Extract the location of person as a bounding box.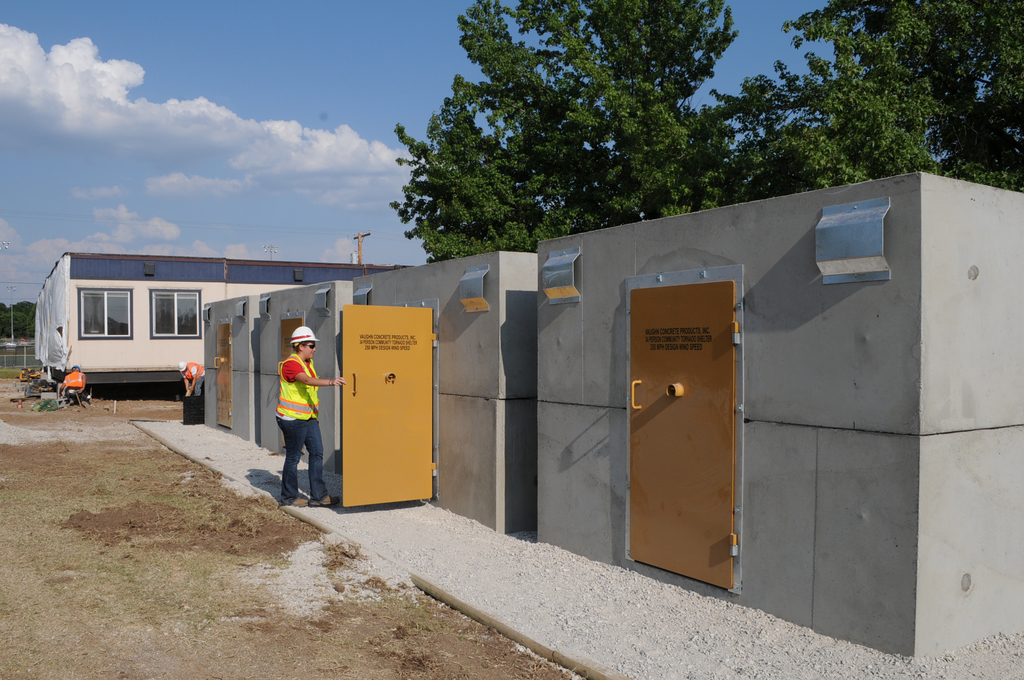
box=[178, 361, 205, 395].
